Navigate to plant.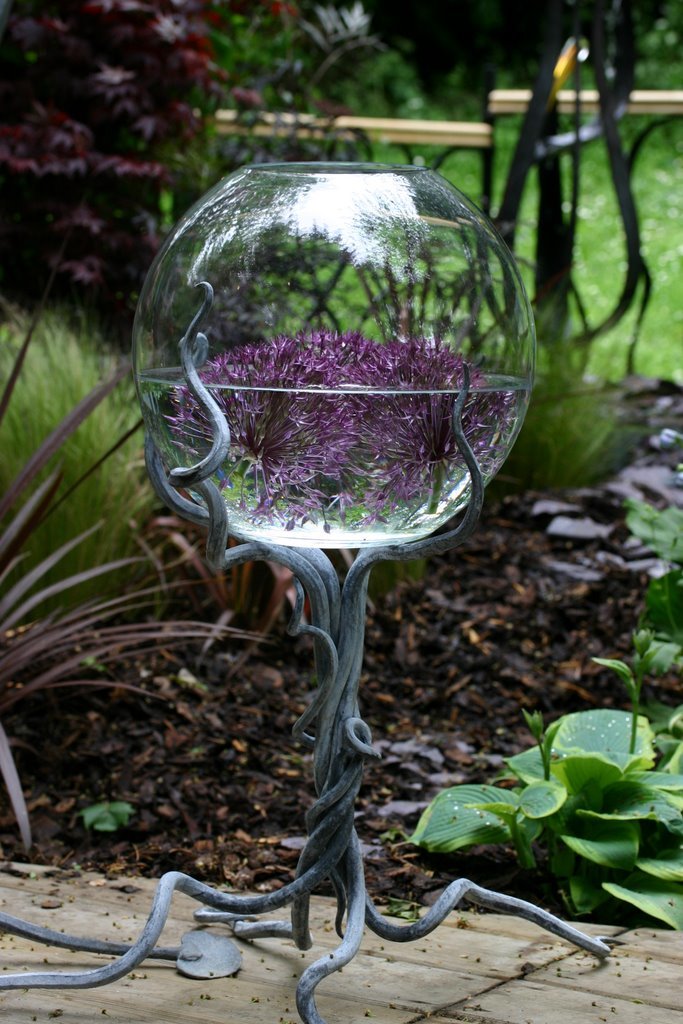
Navigation target: 82, 799, 128, 838.
